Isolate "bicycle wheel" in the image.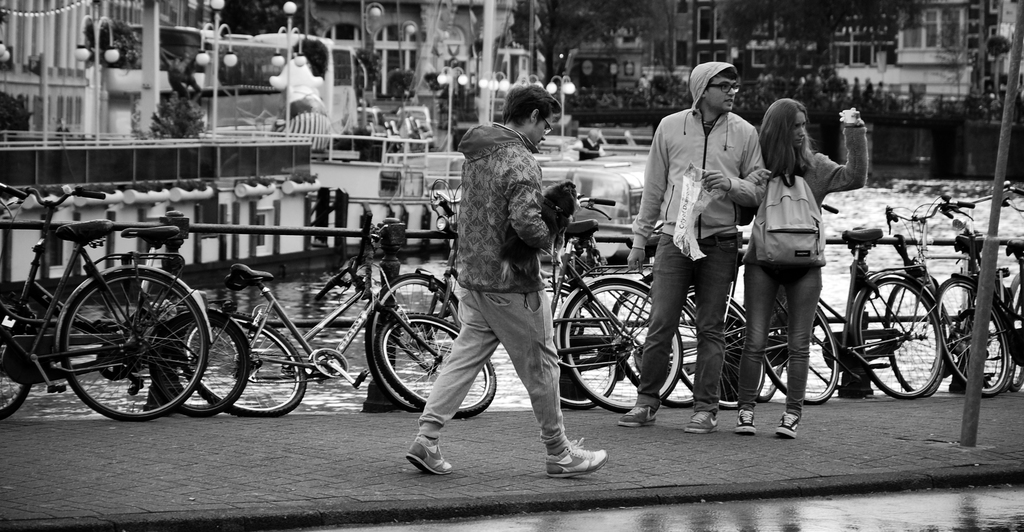
Isolated region: 375,312,495,414.
